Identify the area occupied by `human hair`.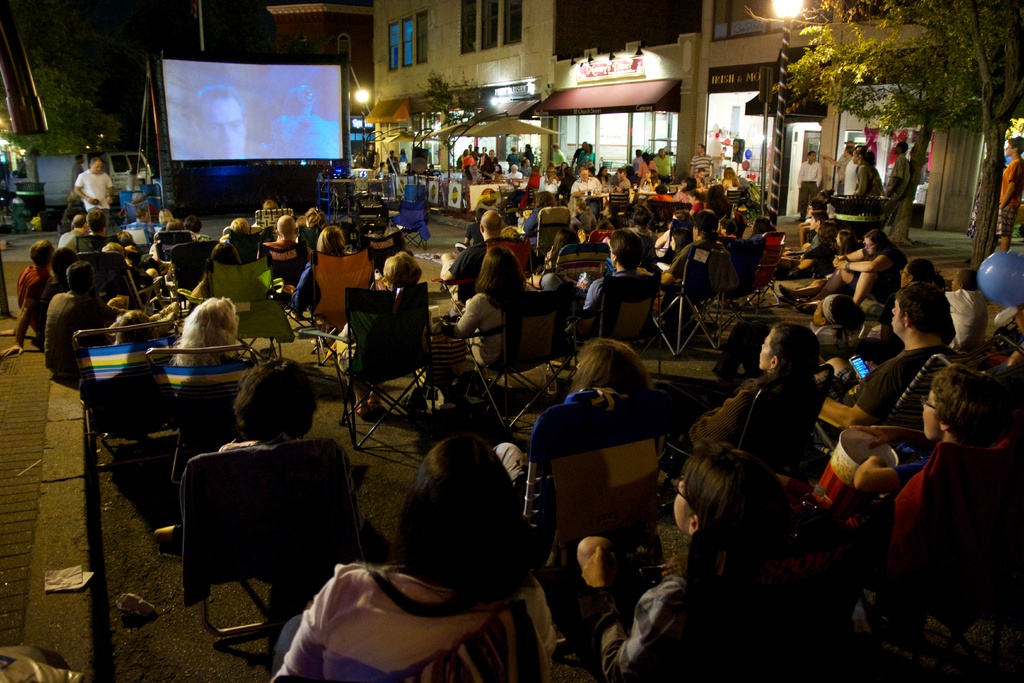
Area: (158,210,174,224).
